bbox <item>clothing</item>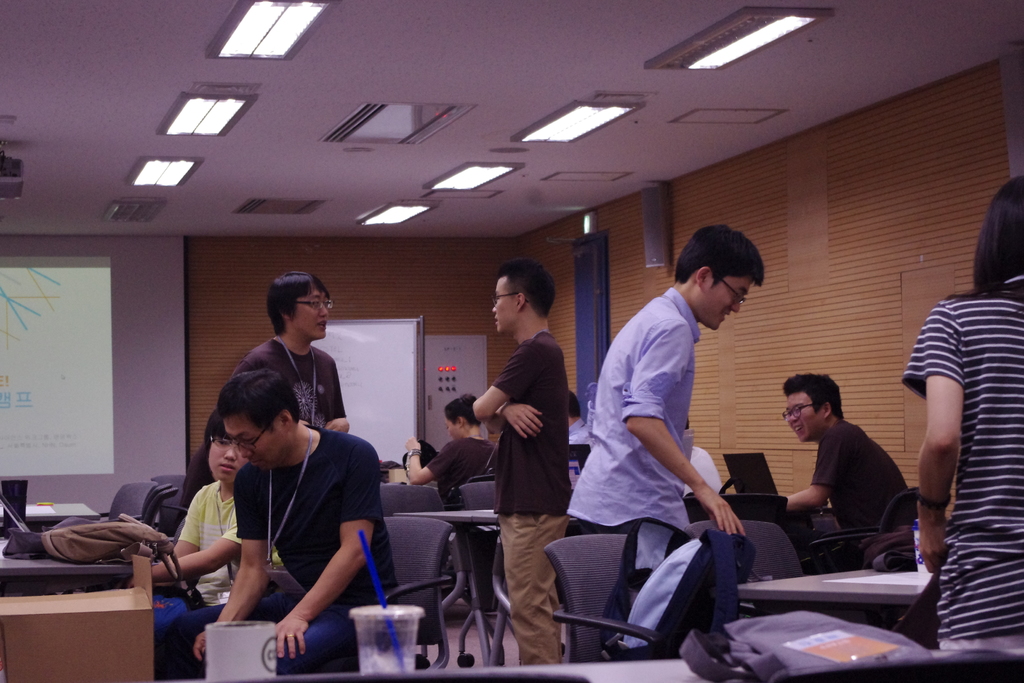
box=[807, 422, 919, 577]
